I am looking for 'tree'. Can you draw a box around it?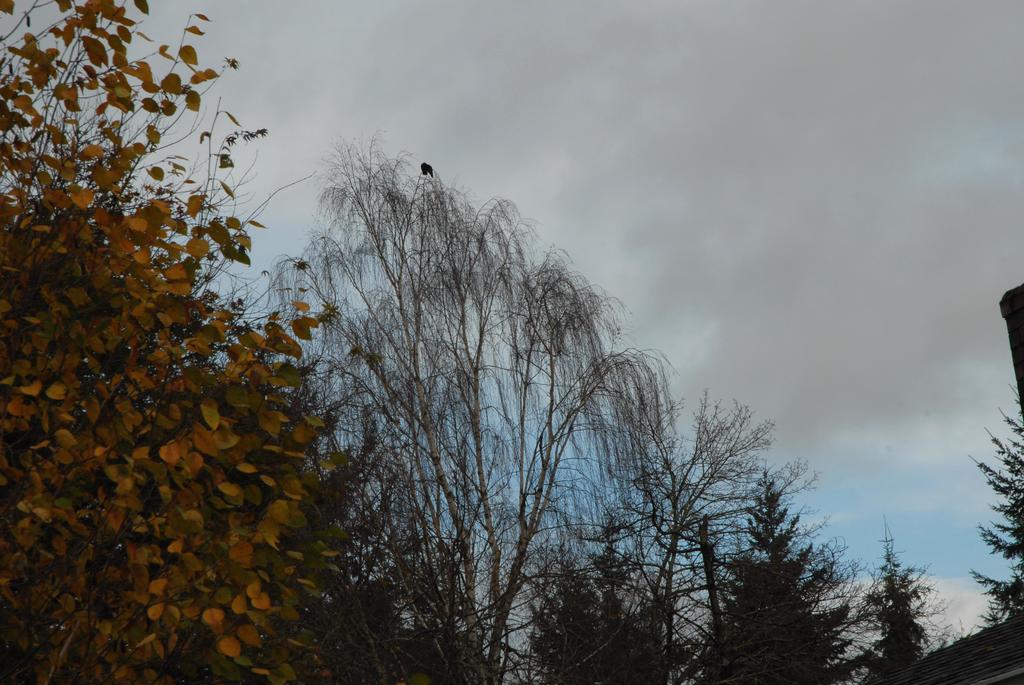
Sure, the bounding box is rect(0, 0, 420, 684).
